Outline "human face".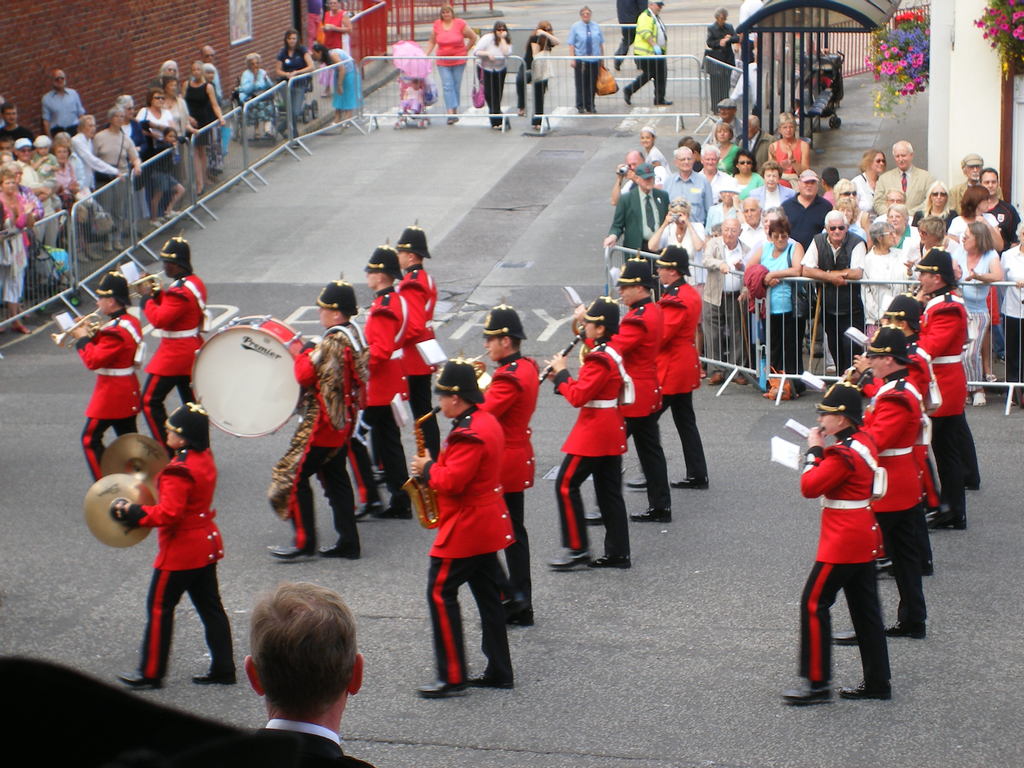
Outline: (x1=202, y1=46, x2=215, y2=61).
